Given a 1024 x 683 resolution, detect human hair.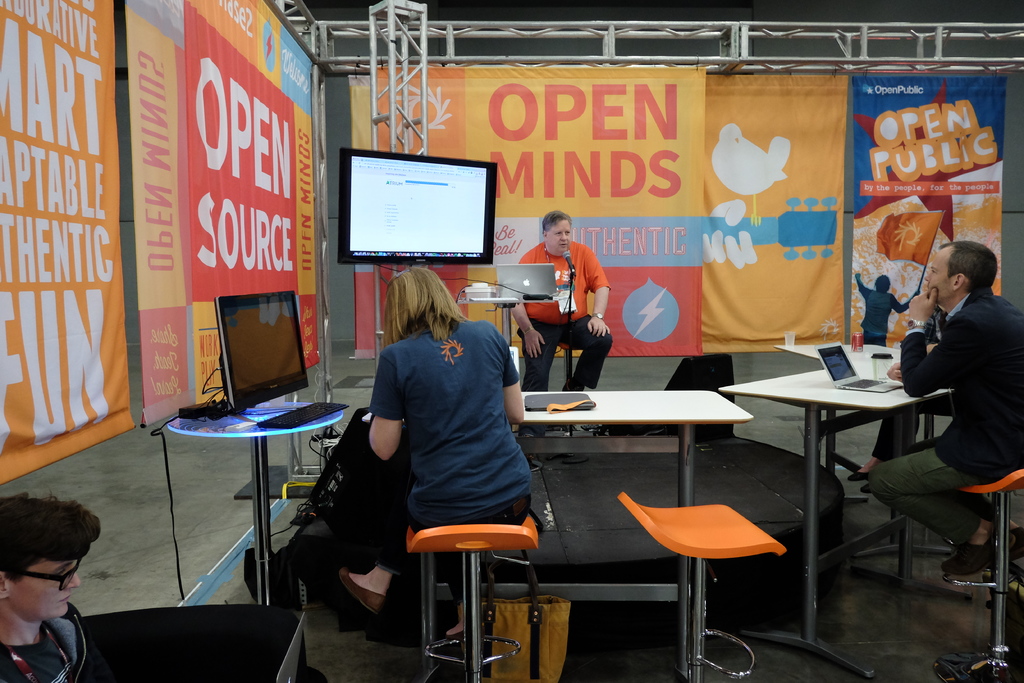
rect(540, 207, 572, 235).
